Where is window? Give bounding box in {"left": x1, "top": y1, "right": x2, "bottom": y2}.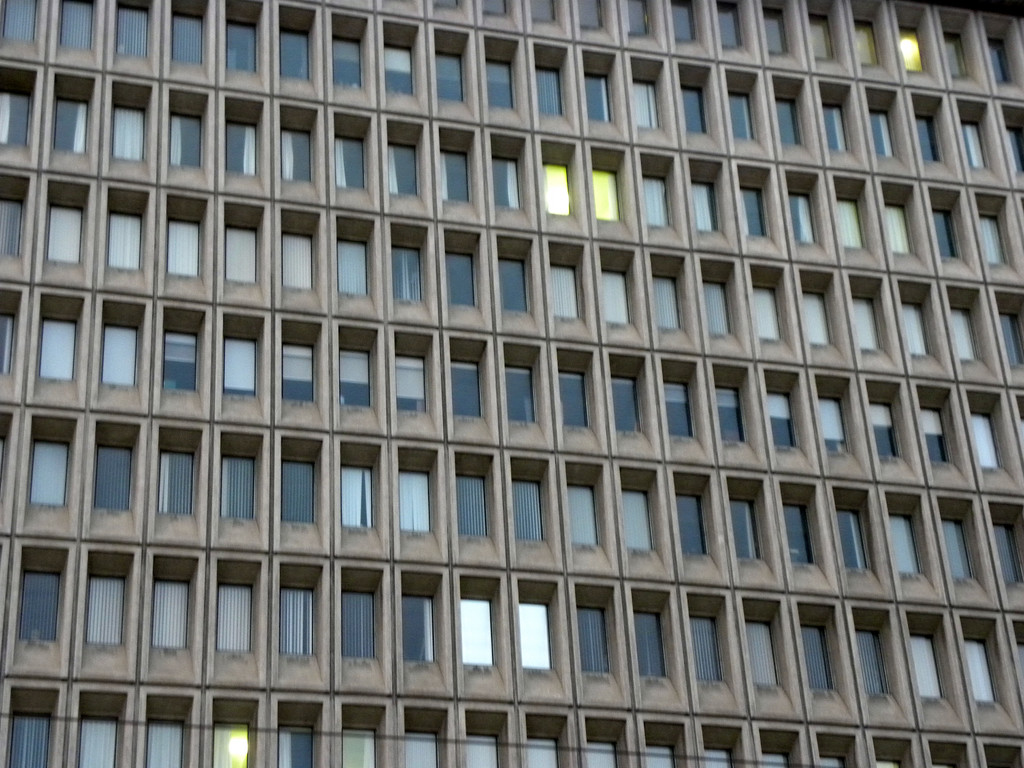
{"left": 548, "top": 343, "right": 607, "bottom": 457}.
